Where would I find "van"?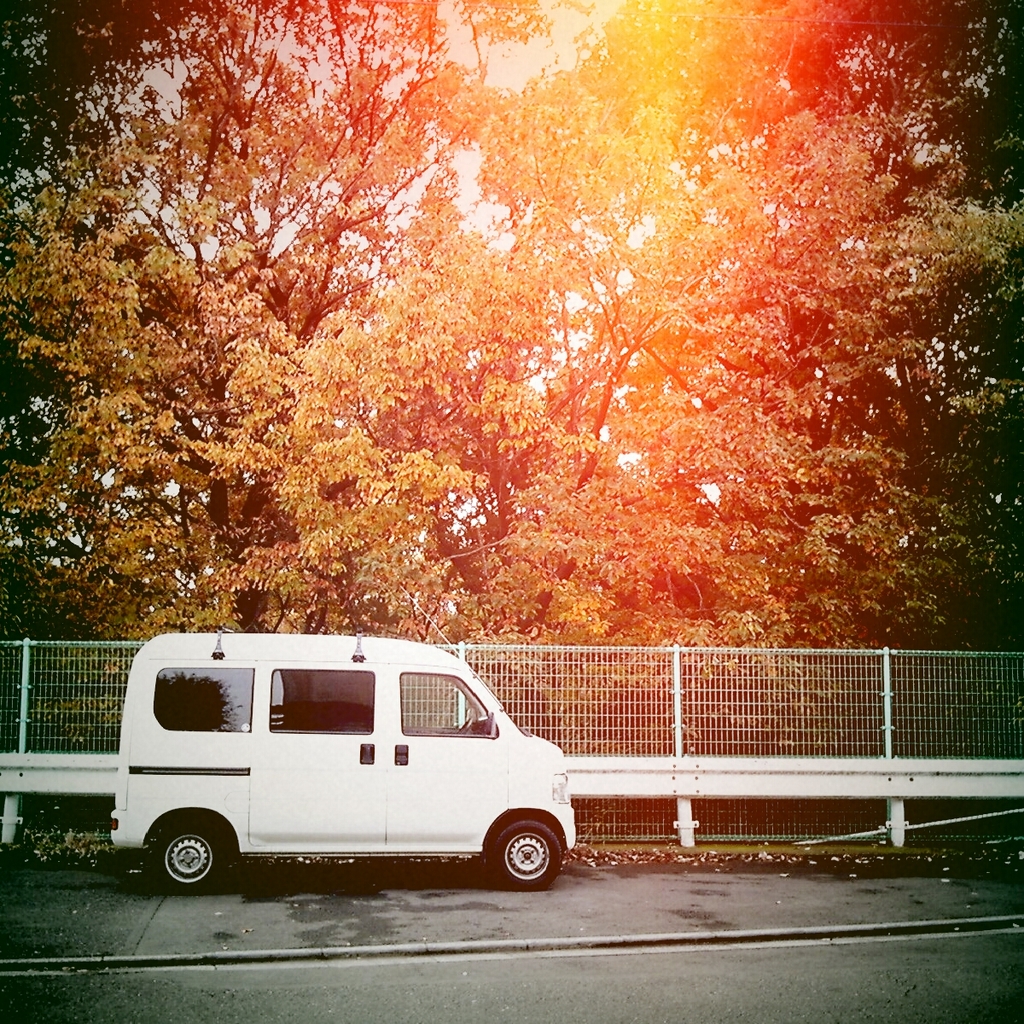
At <box>109,630,579,893</box>.
